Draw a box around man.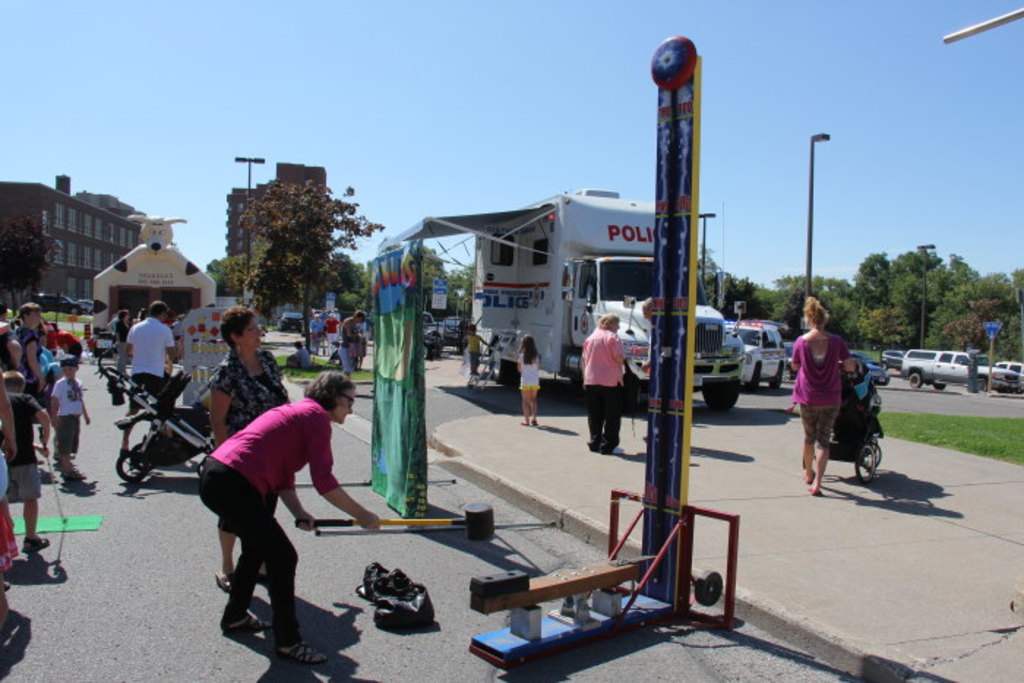
bbox(319, 312, 345, 355).
